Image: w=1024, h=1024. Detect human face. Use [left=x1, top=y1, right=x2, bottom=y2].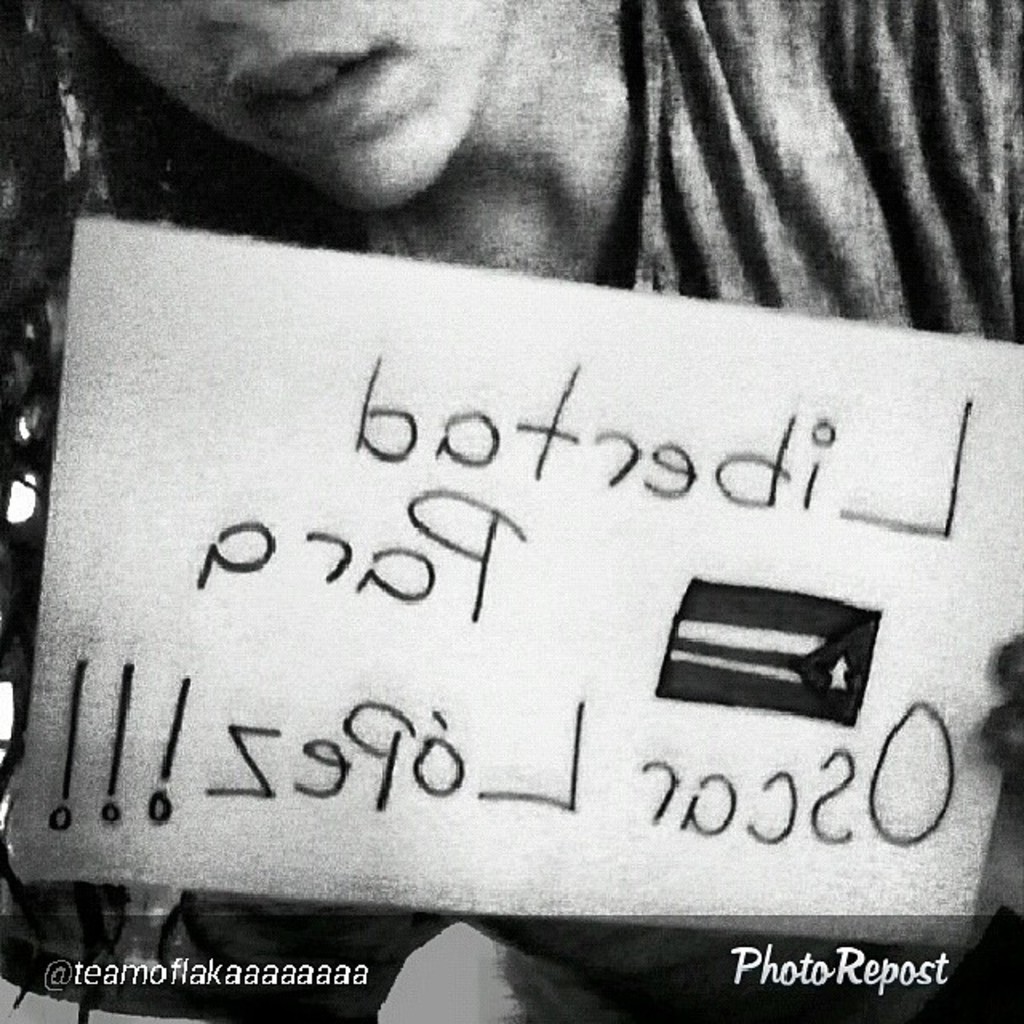
[left=70, top=0, right=515, bottom=214].
